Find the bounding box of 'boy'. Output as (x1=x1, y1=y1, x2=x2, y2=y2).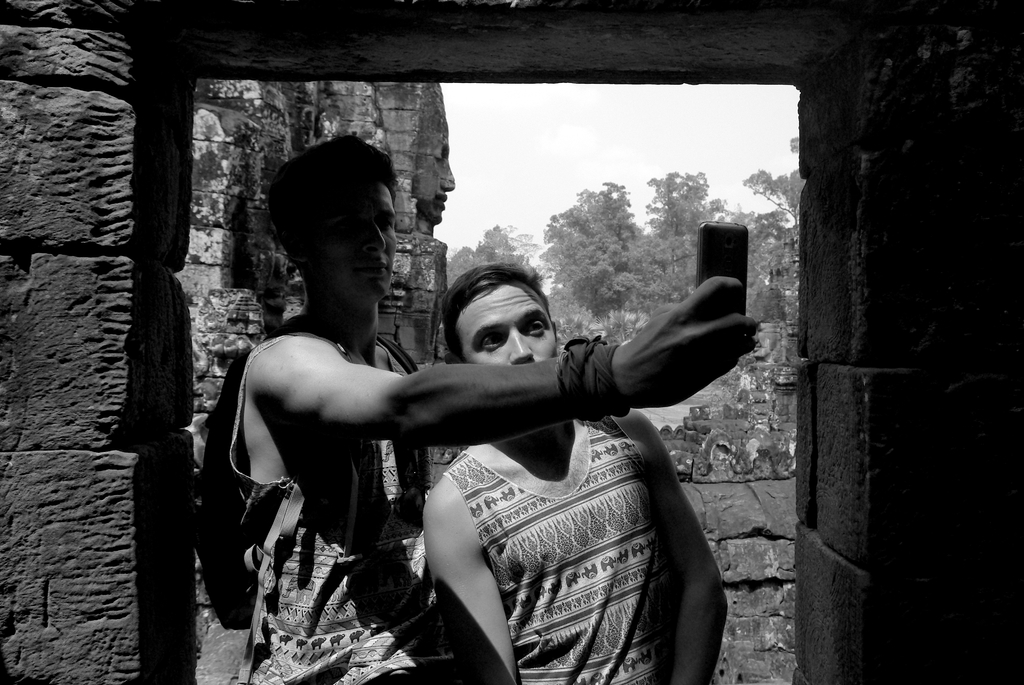
(x1=216, y1=141, x2=754, y2=684).
